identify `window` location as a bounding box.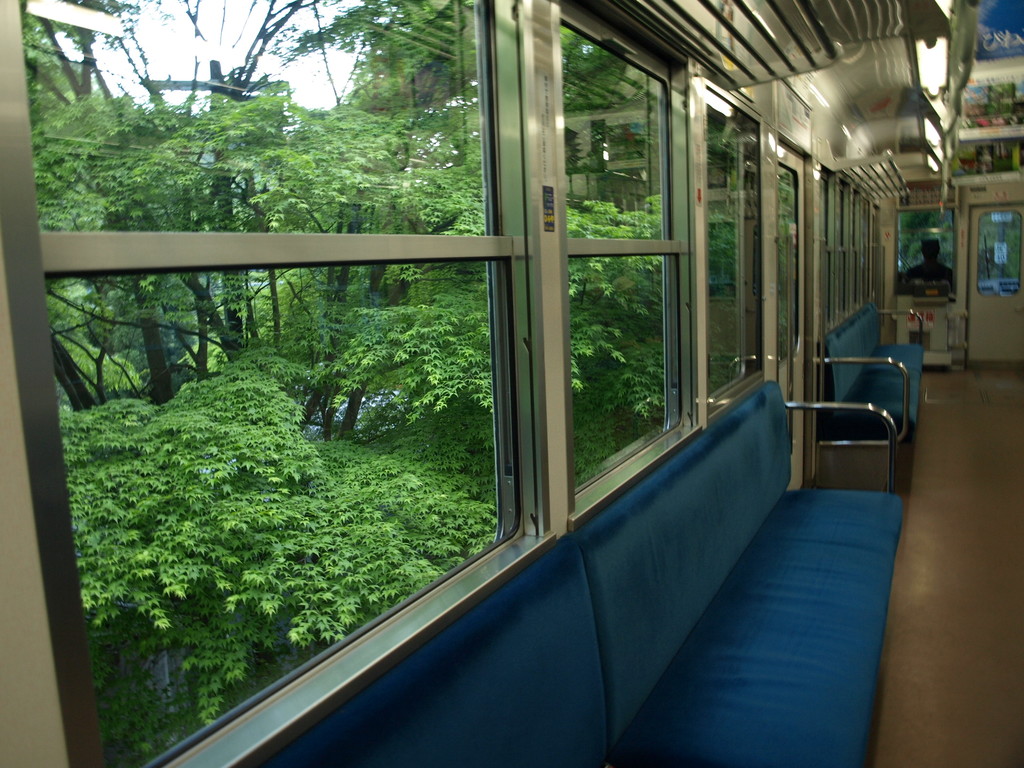
crop(556, 7, 682, 532).
